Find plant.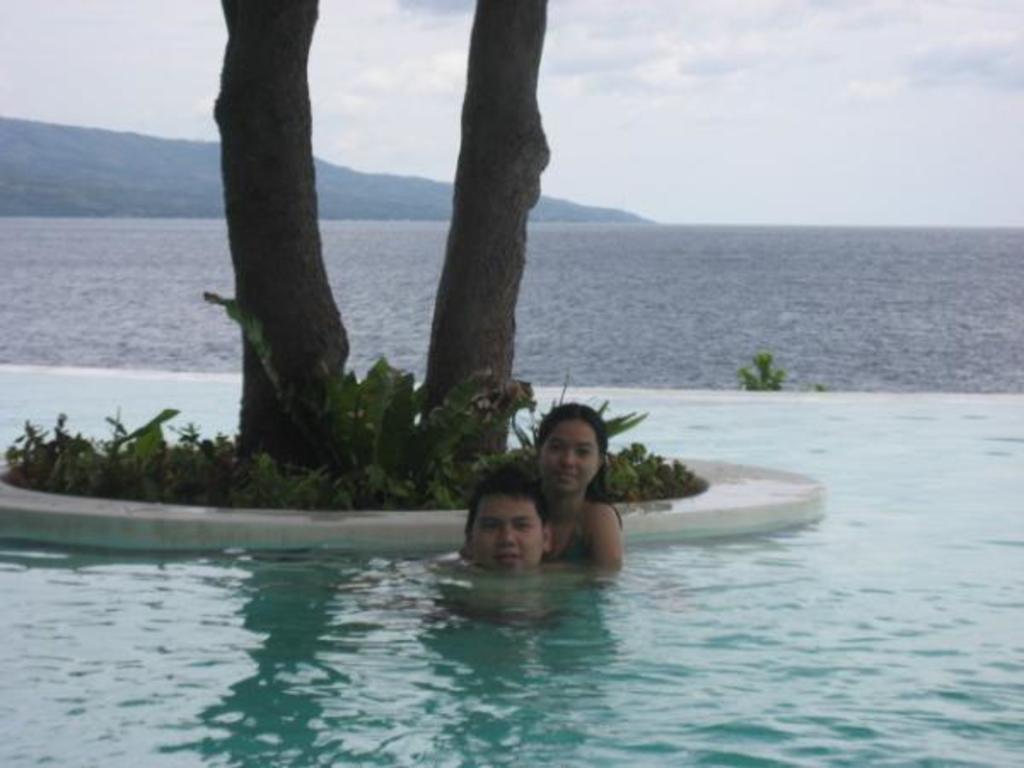
737:352:783:391.
